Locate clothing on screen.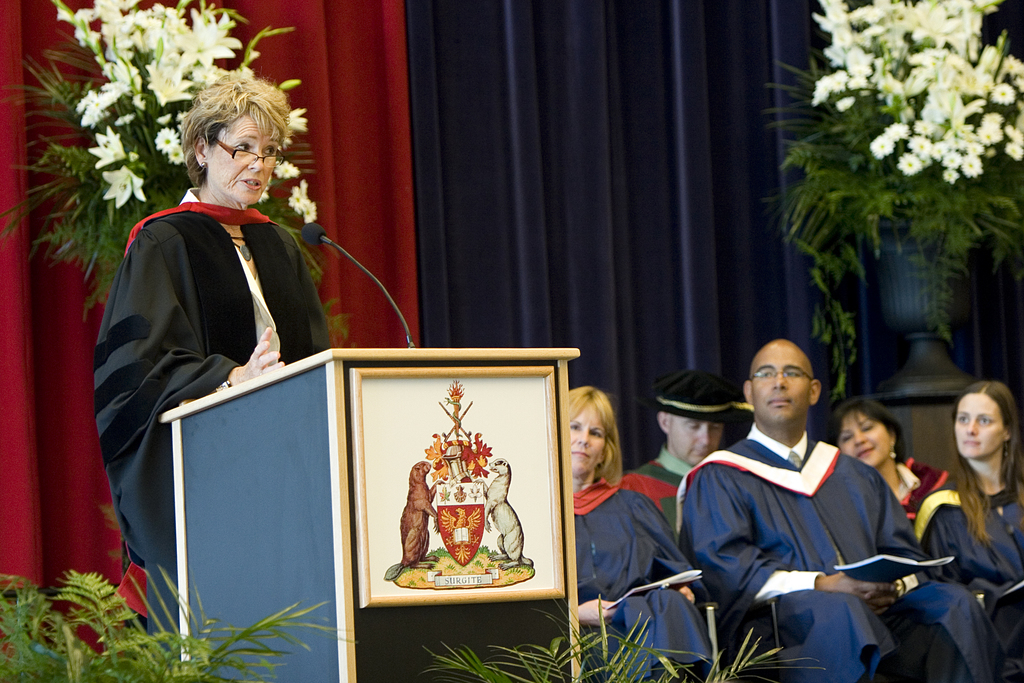
On screen at left=899, top=460, right=940, bottom=528.
